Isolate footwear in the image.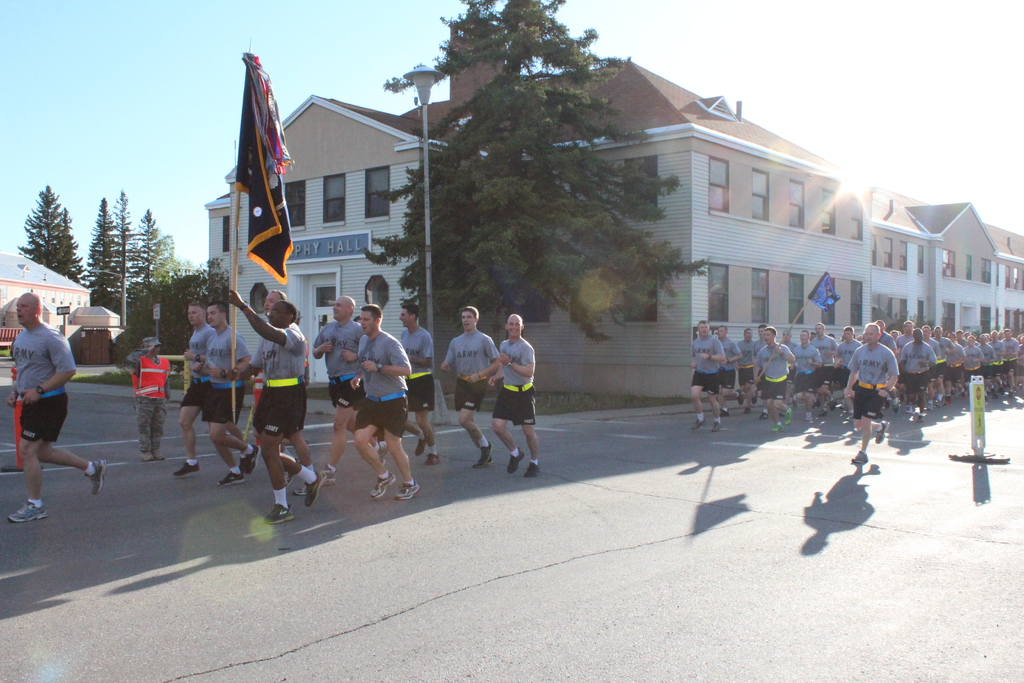
Isolated region: bbox=[397, 477, 422, 498].
